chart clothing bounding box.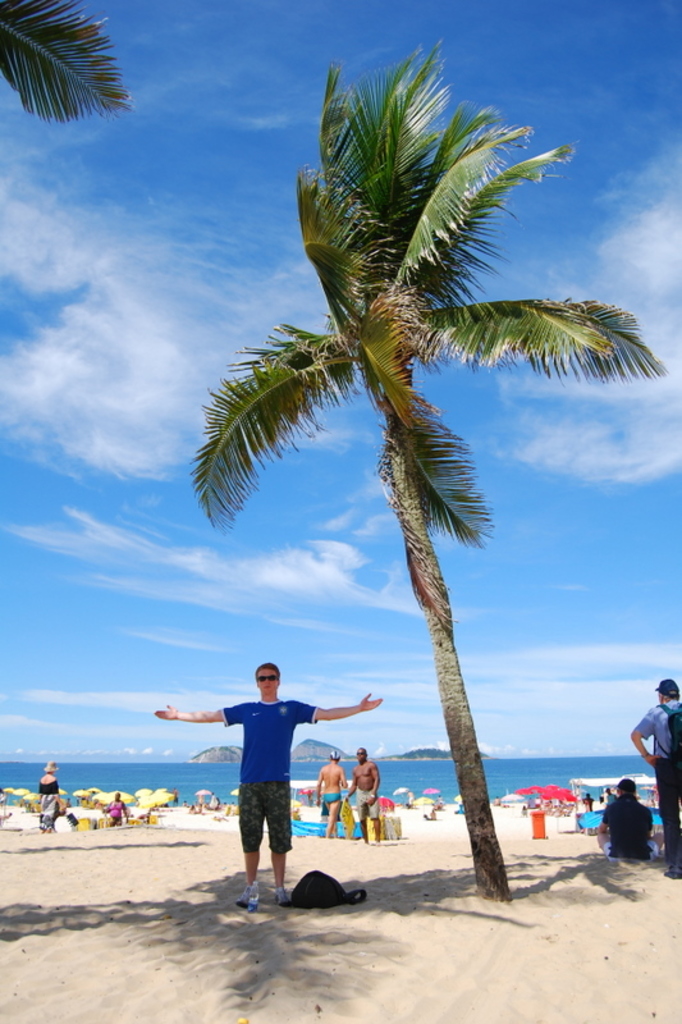
Charted: bbox(600, 791, 662, 864).
